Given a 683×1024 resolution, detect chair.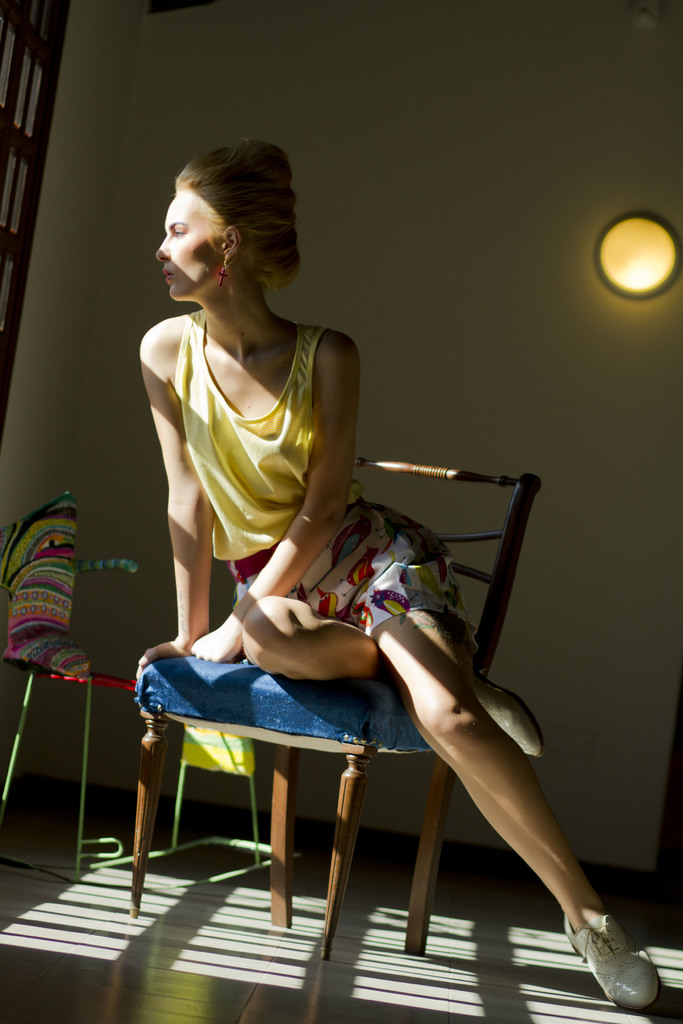
x1=138, y1=455, x2=539, y2=951.
